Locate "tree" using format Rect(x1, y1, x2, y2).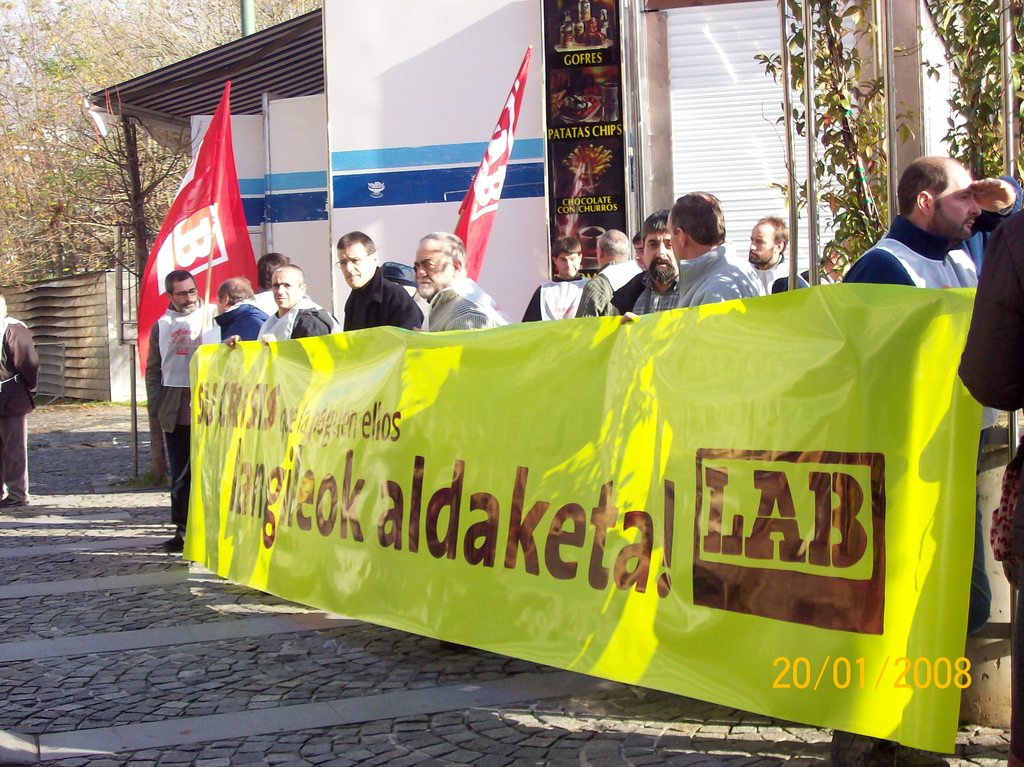
Rect(46, 103, 207, 488).
